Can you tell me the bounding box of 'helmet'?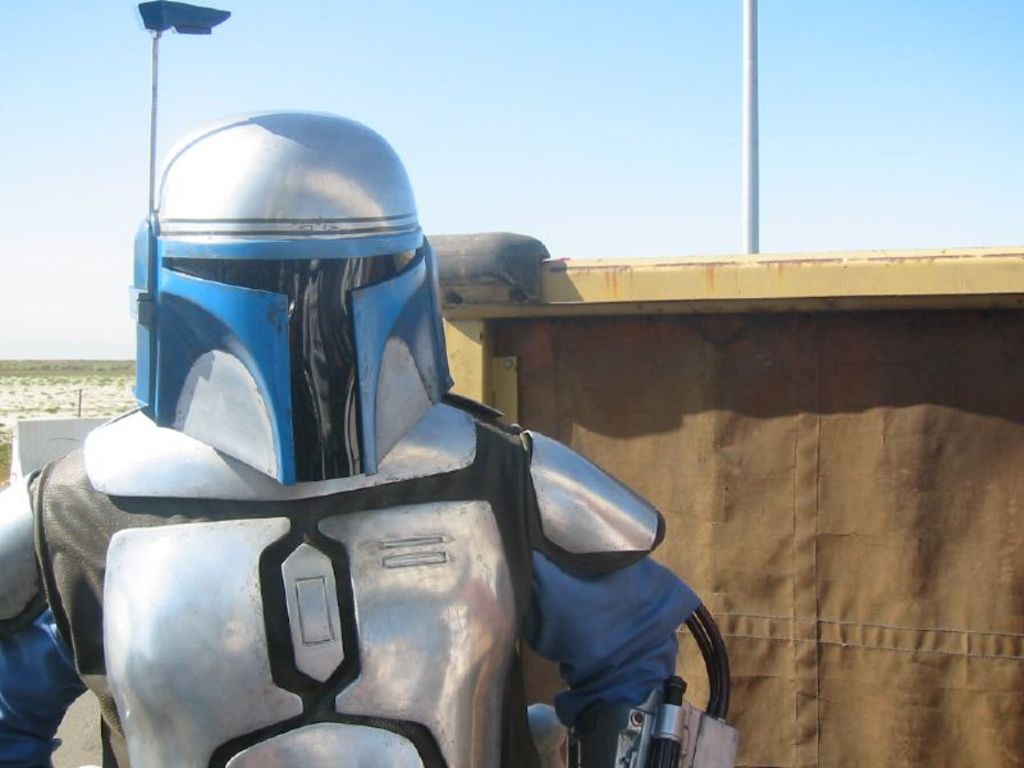
detection(131, 100, 452, 483).
